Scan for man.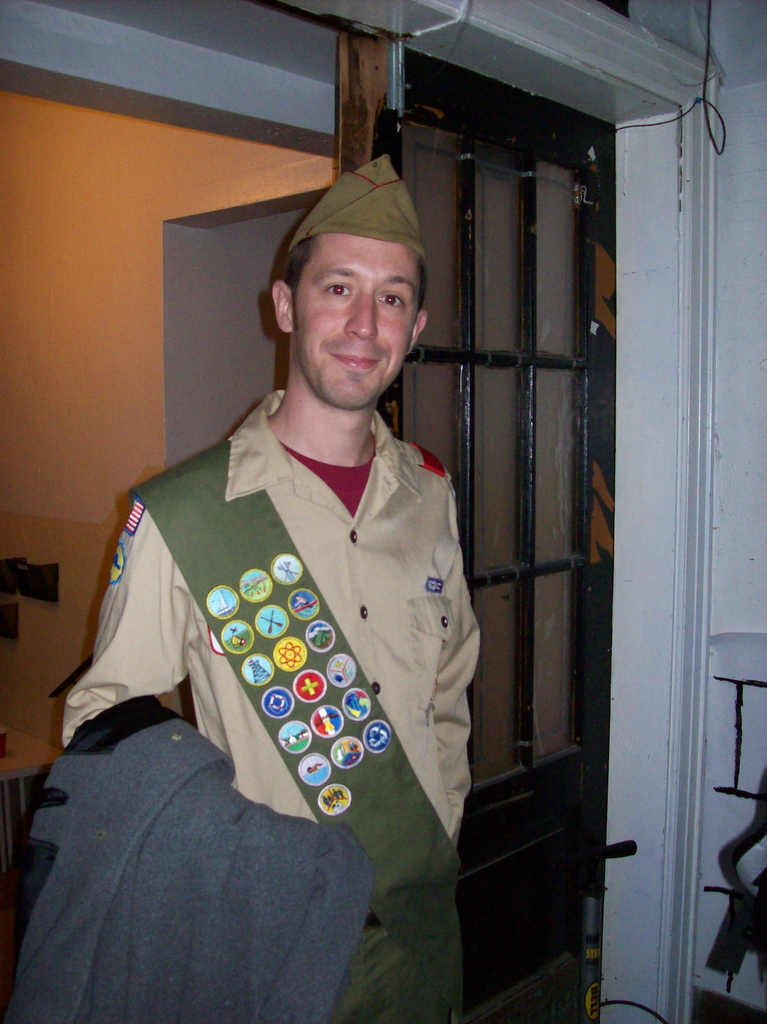
Scan result: [left=53, top=152, right=487, bottom=1023].
